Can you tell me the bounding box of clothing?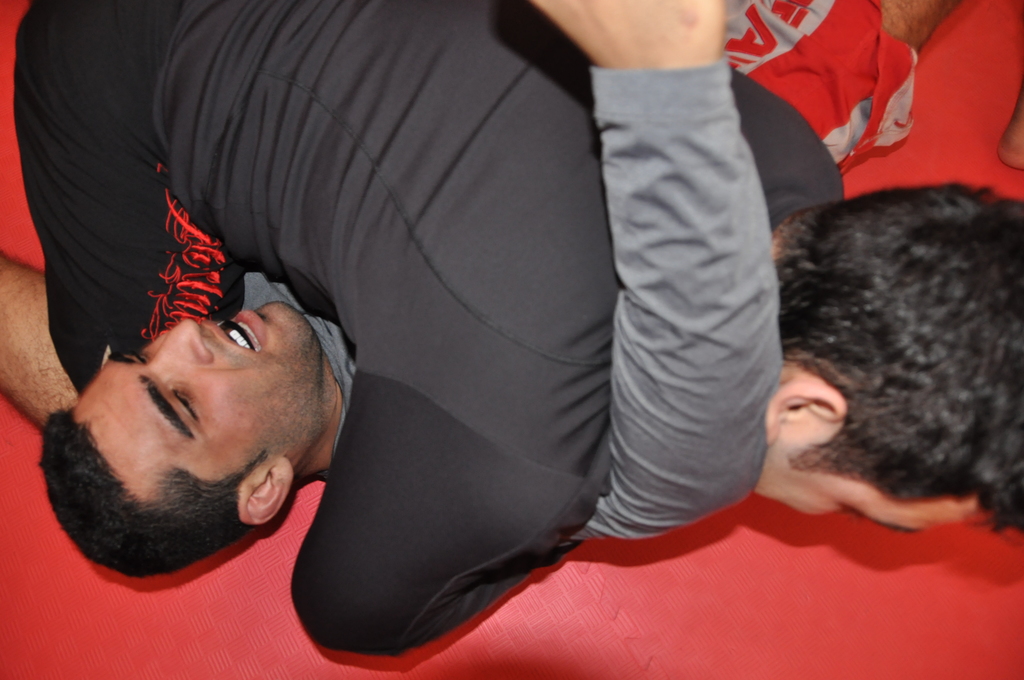
detection(220, 0, 915, 541).
